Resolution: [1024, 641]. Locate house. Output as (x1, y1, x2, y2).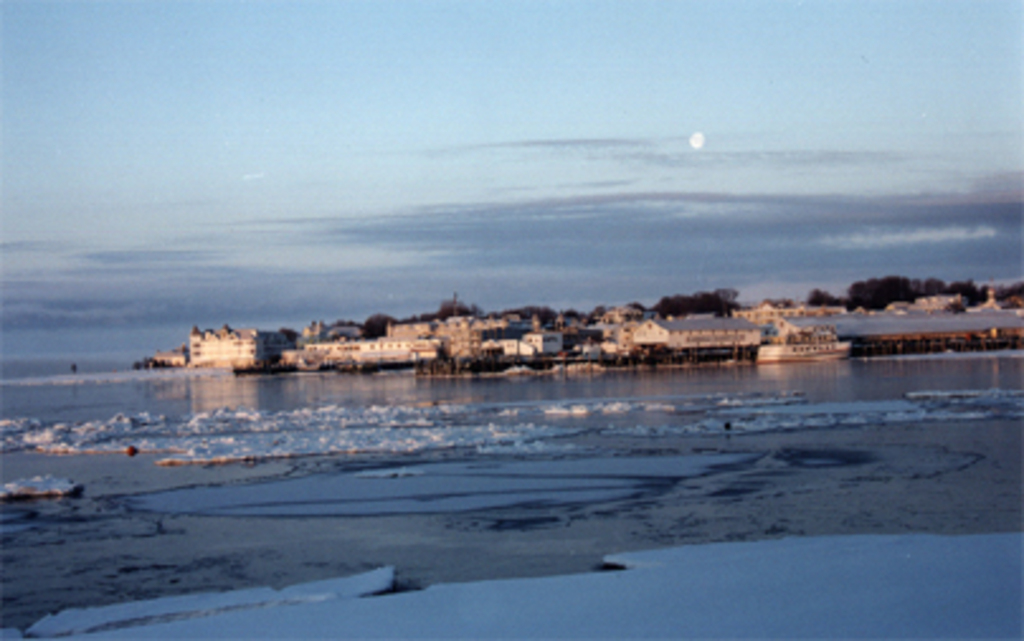
(907, 291, 966, 314).
